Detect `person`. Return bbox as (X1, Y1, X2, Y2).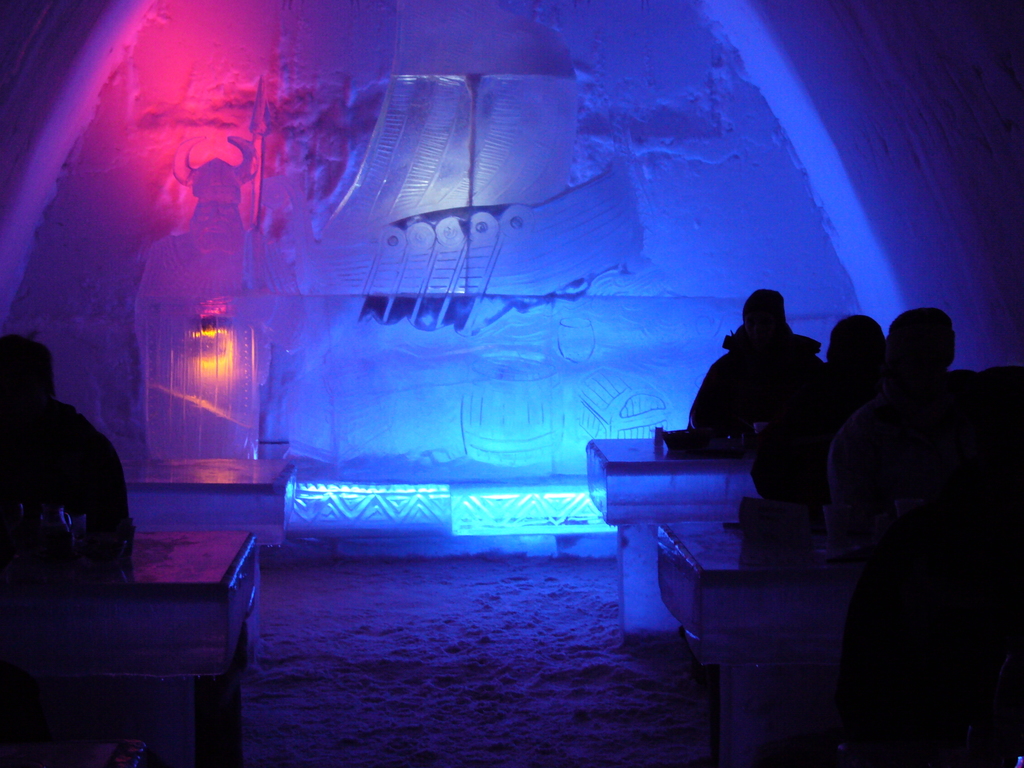
(684, 285, 828, 429).
